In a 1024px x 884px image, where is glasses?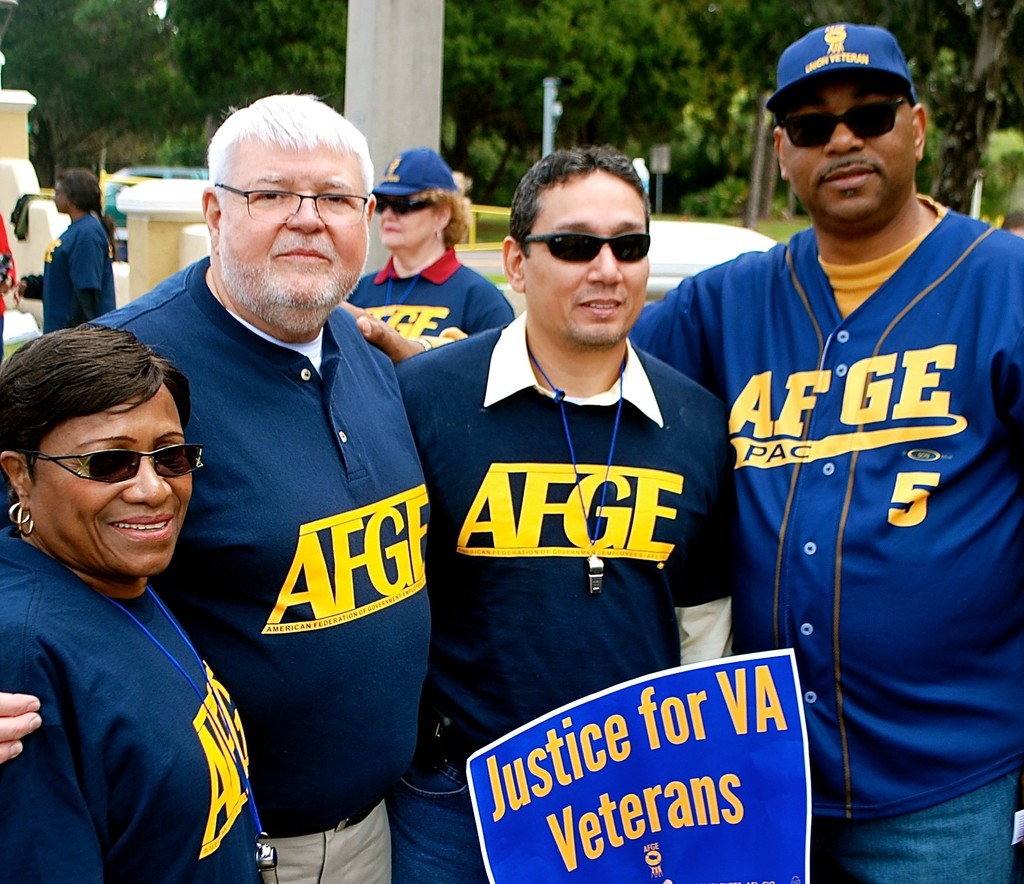
513 223 644 275.
